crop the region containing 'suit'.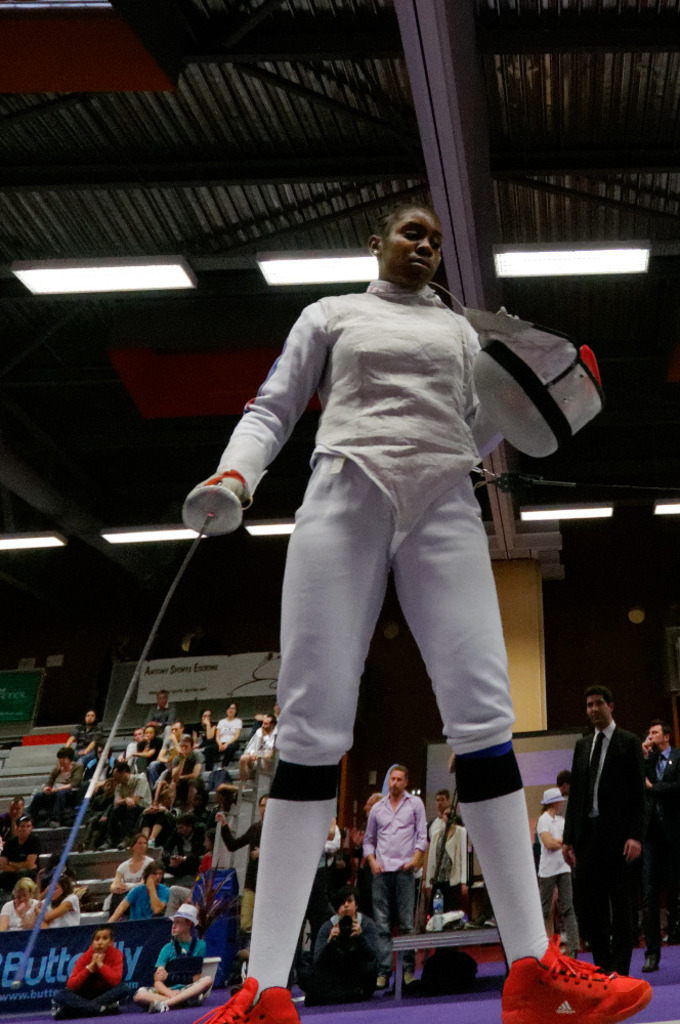
Crop region: {"left": 556, "top": 697, "right": 663, "bottom": 976}.
